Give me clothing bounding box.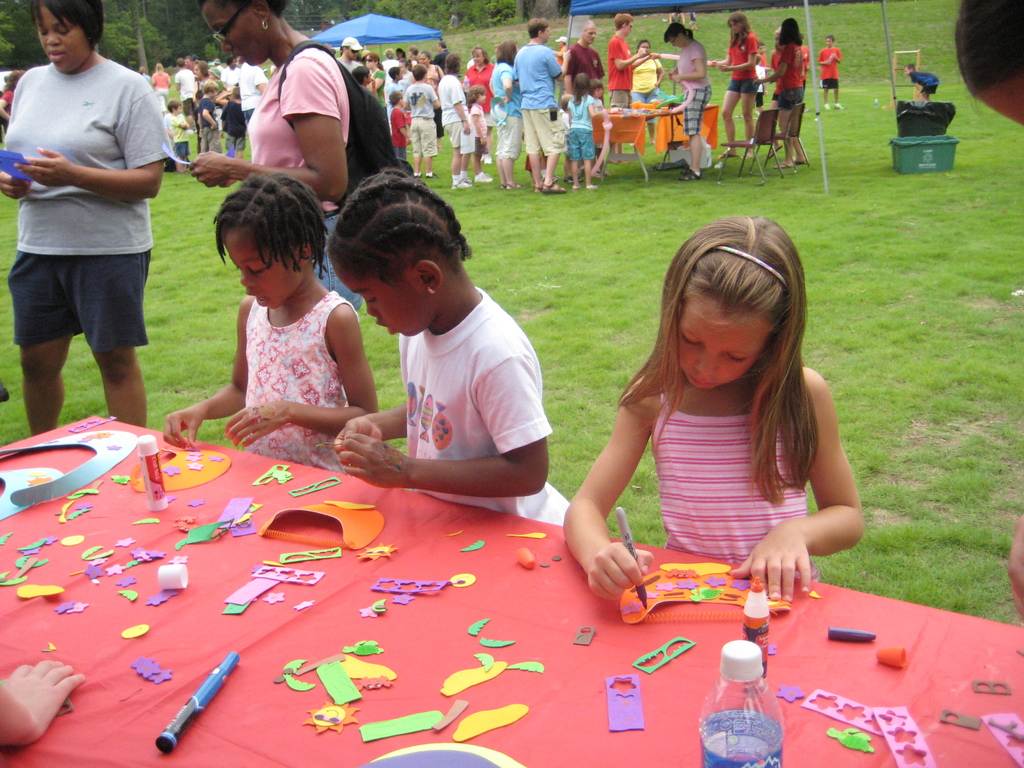
l=241, t=36, r=353, b=321.
